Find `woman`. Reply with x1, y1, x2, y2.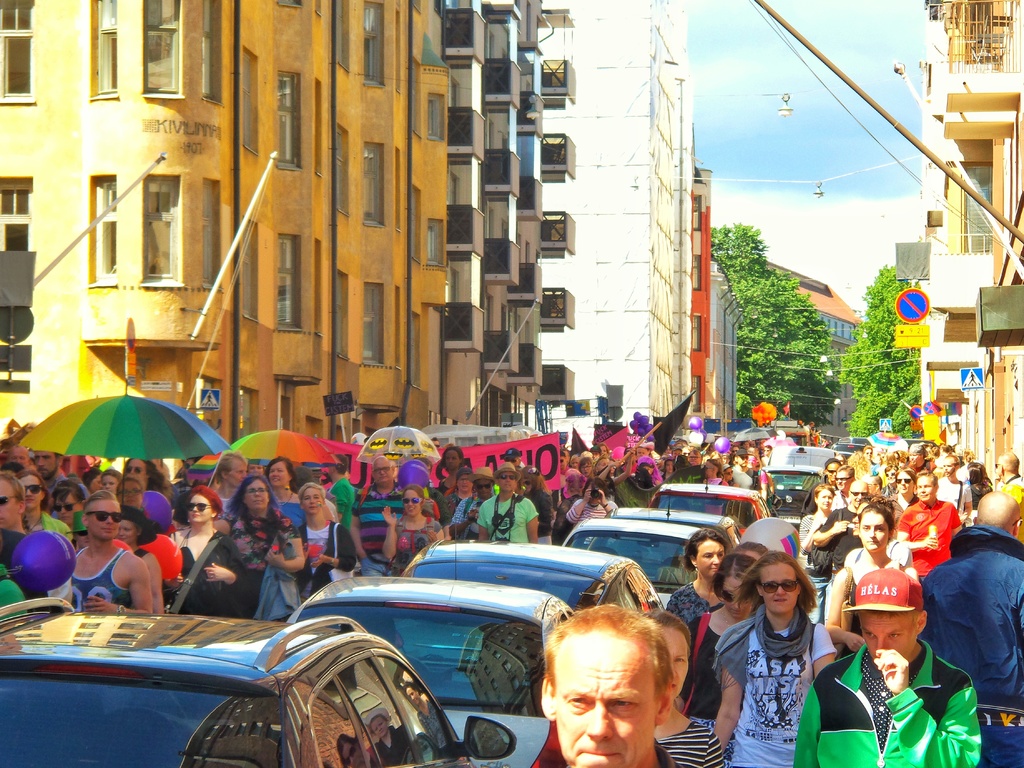
122, 454, 171, 495.
